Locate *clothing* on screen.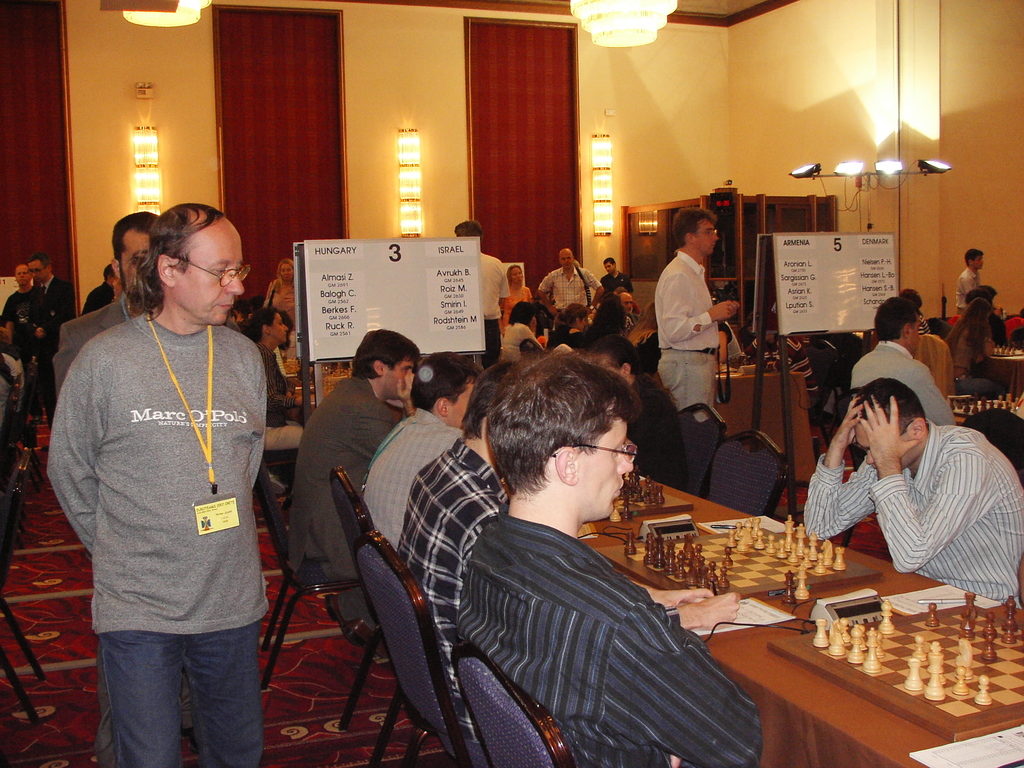
On screen at x1=540 y1=269 x2=596 y2=326.
